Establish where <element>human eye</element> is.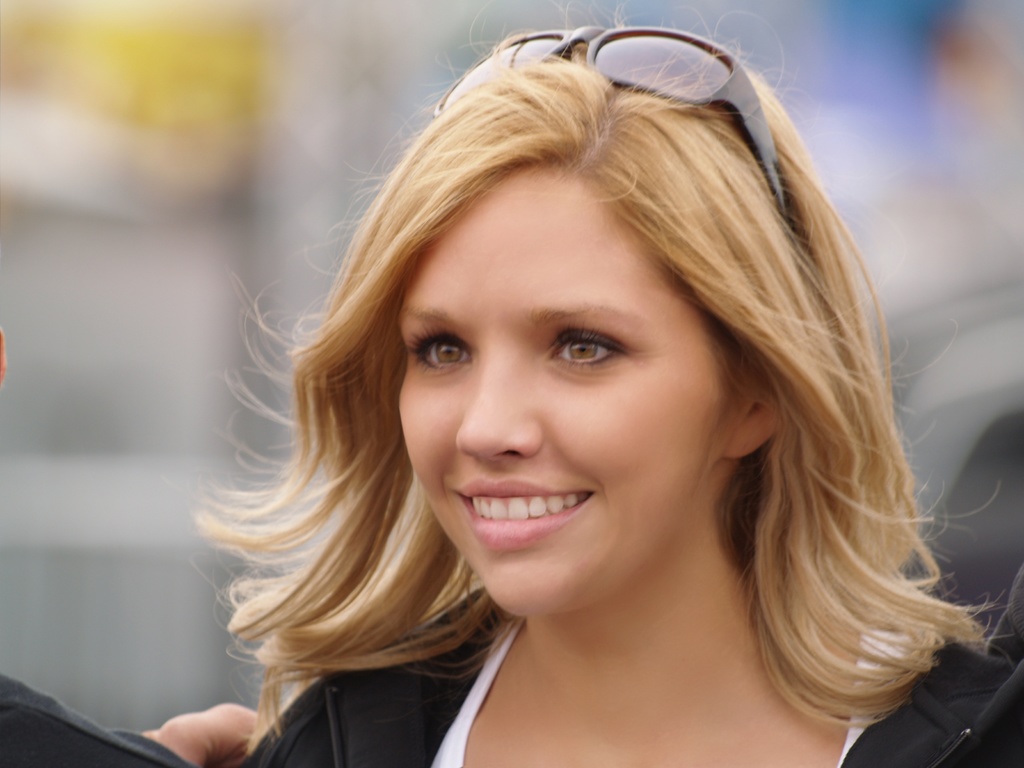
Established at bbox=[404, 321, 480, 378].
